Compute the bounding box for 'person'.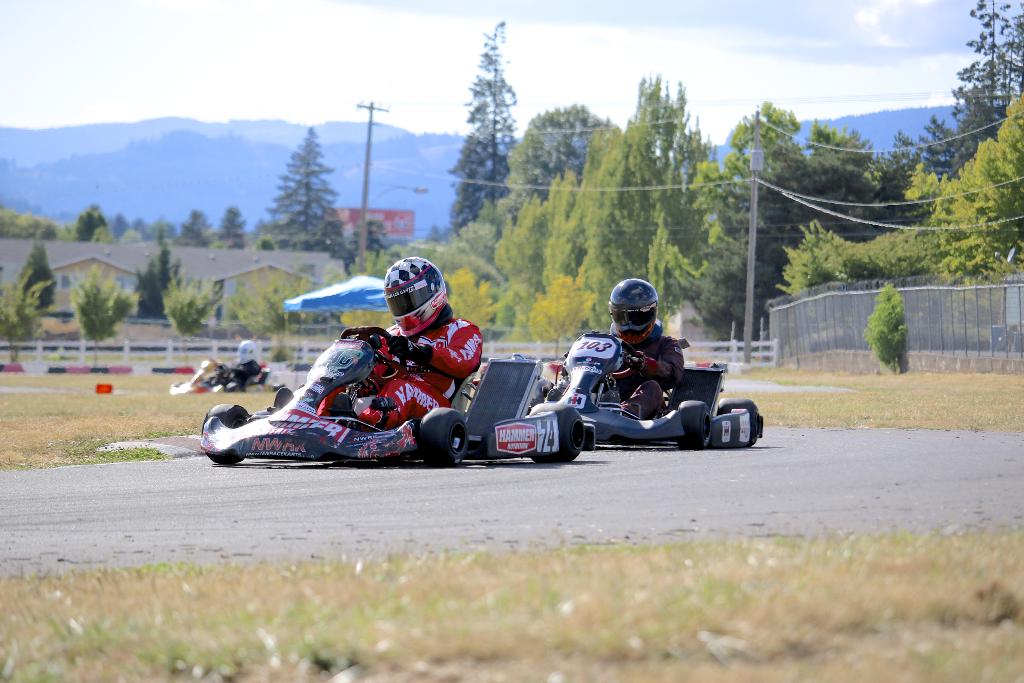
(273,259,487,429).
